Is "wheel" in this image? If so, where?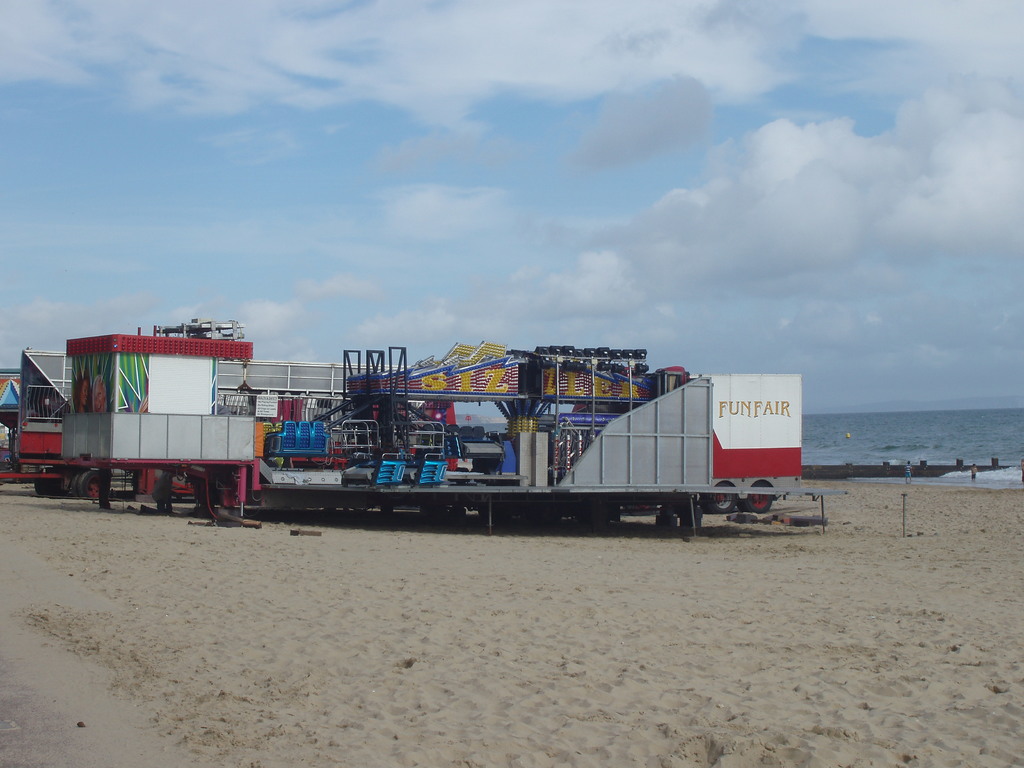
Yes, at 42/468/66/495.
